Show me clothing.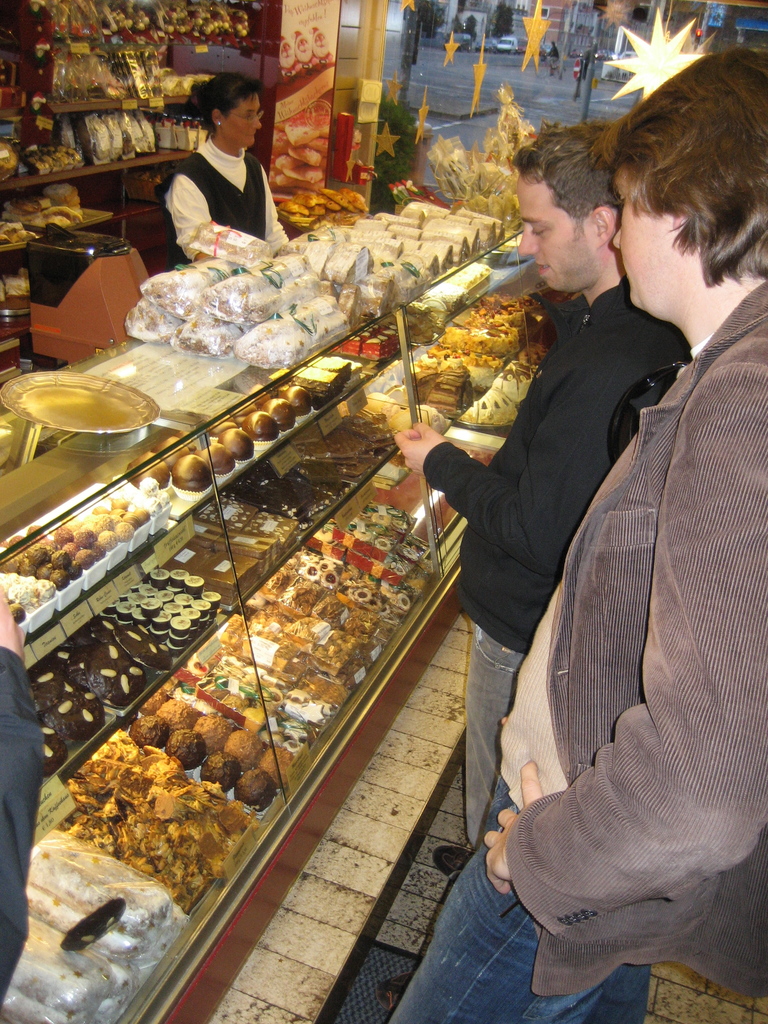
clothing is here: select_region(164, 145, 305, 273).
